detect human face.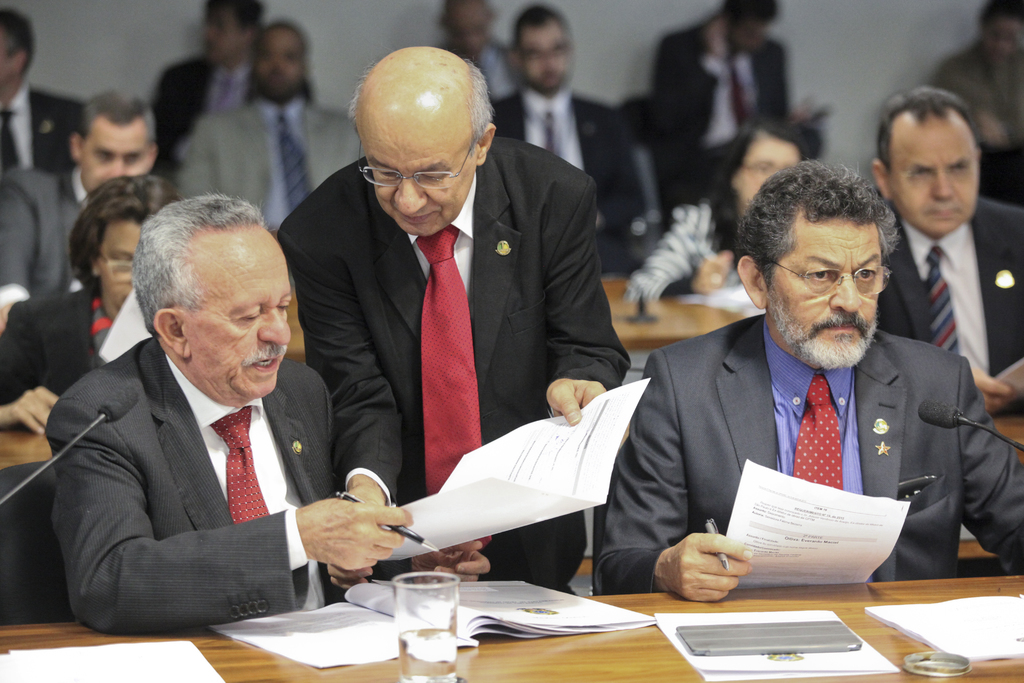
Detected at BBox(445, 0, 488, 60).
